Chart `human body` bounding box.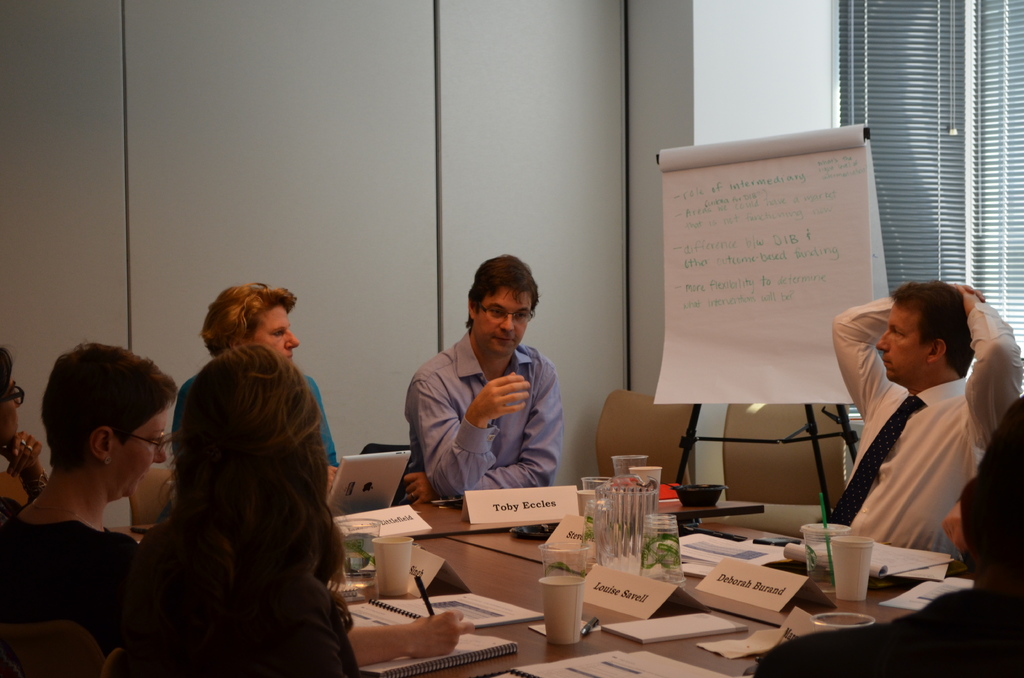
Charted: {"left": 0, "top": 435, "right": 44, "bottom": 522}.
